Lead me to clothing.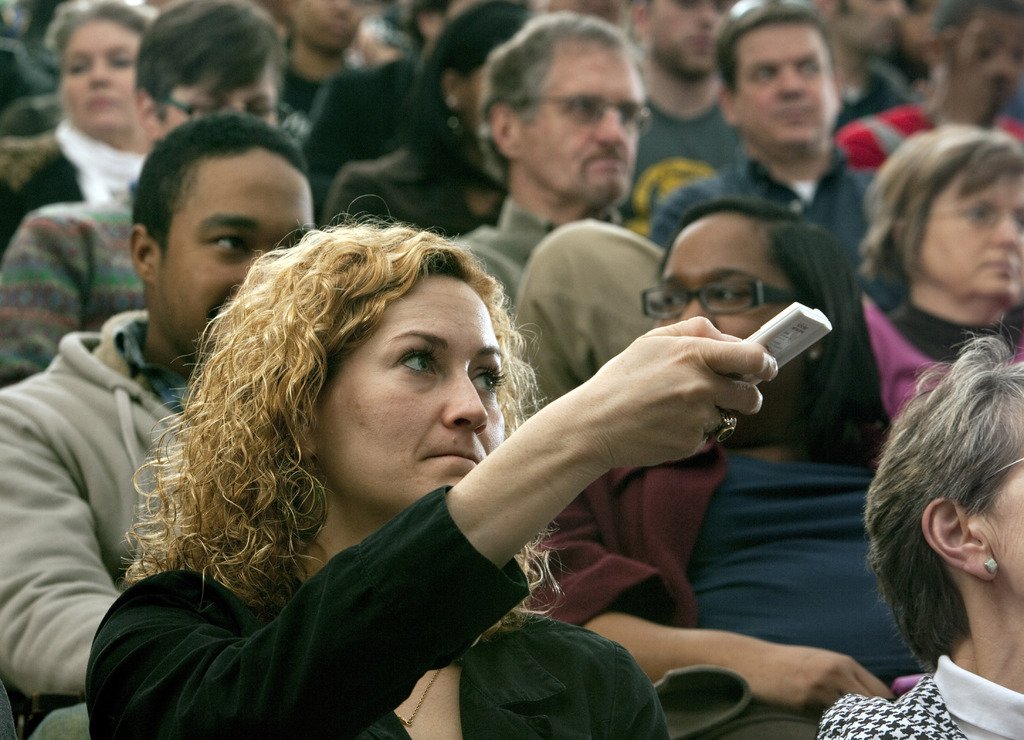
Lead to bbox(93, 487, 677, 739).
